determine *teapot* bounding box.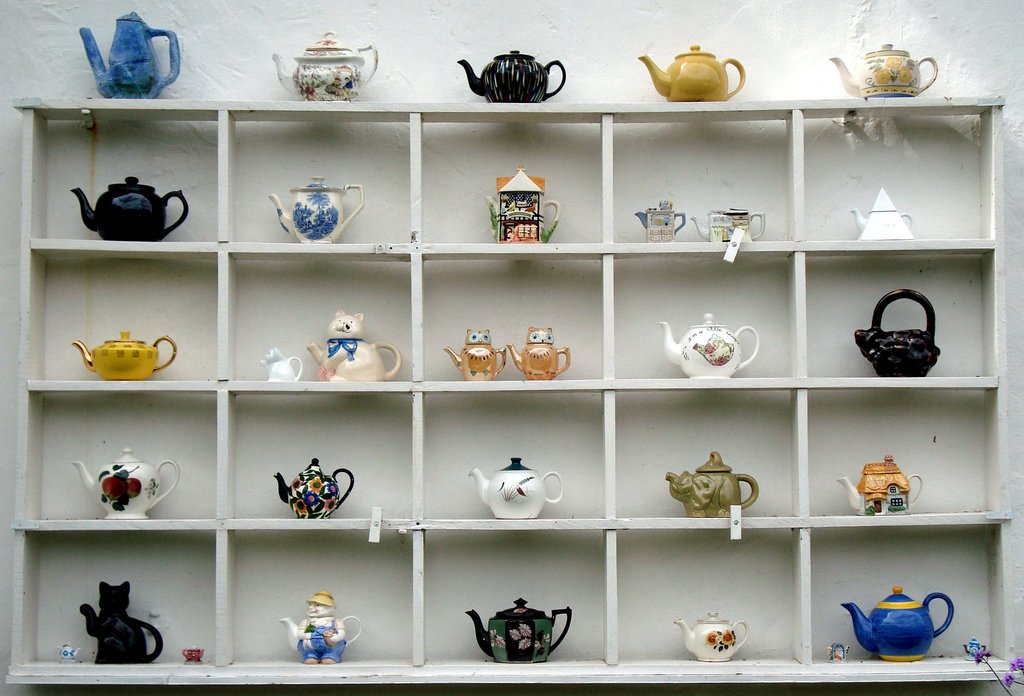
Determined: detection(834, 451, 925, 516).
